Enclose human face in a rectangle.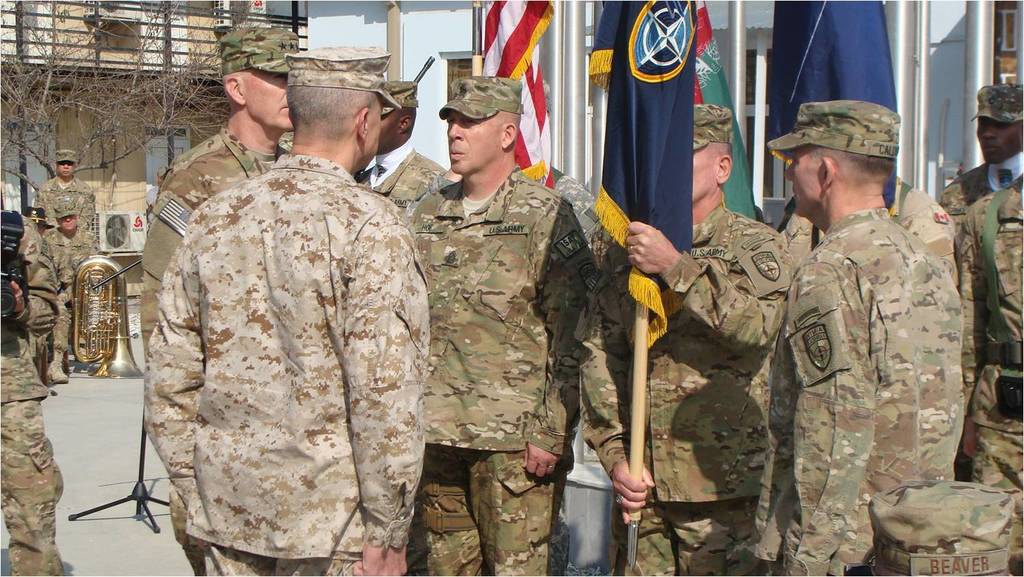
(x1=363, y1=100, x2=378, y2=156).
